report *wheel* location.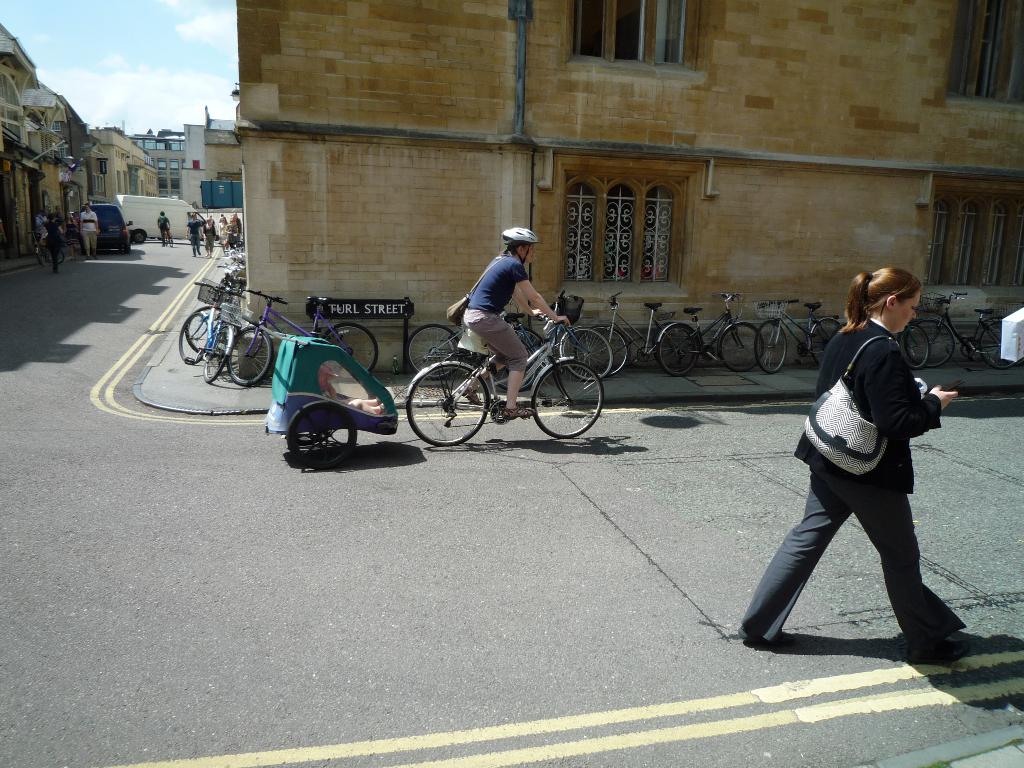
Report: box=[189, 317, 207, 362].
